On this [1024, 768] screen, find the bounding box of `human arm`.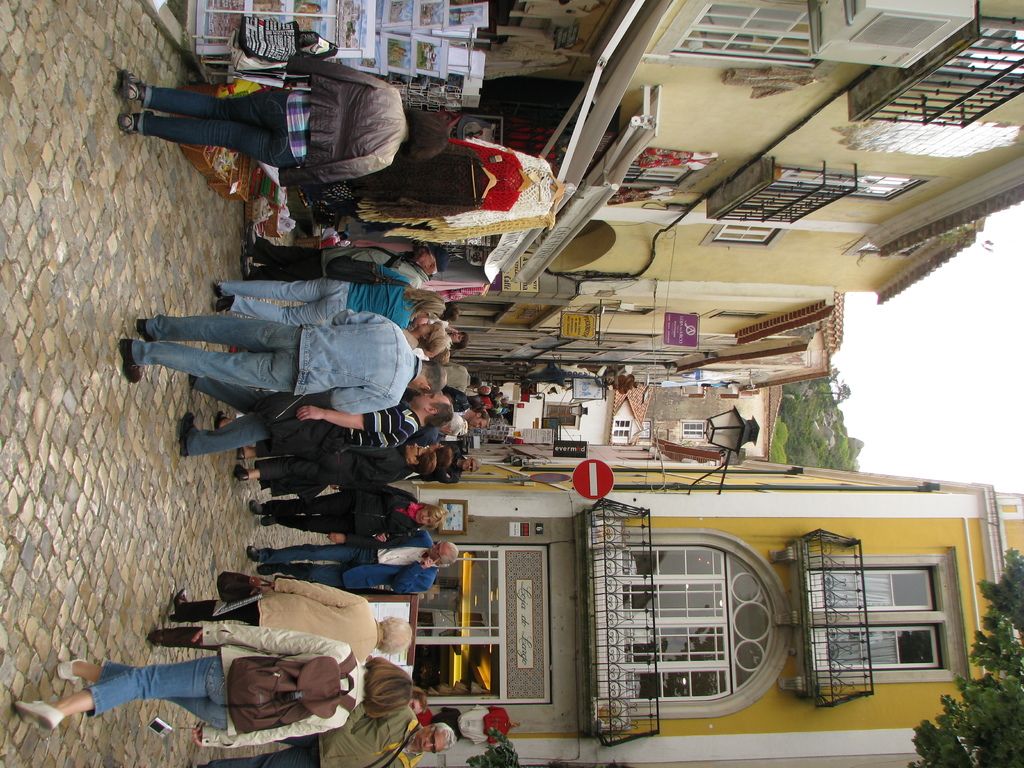
Bounding box: 325, 535, 411, 546.
